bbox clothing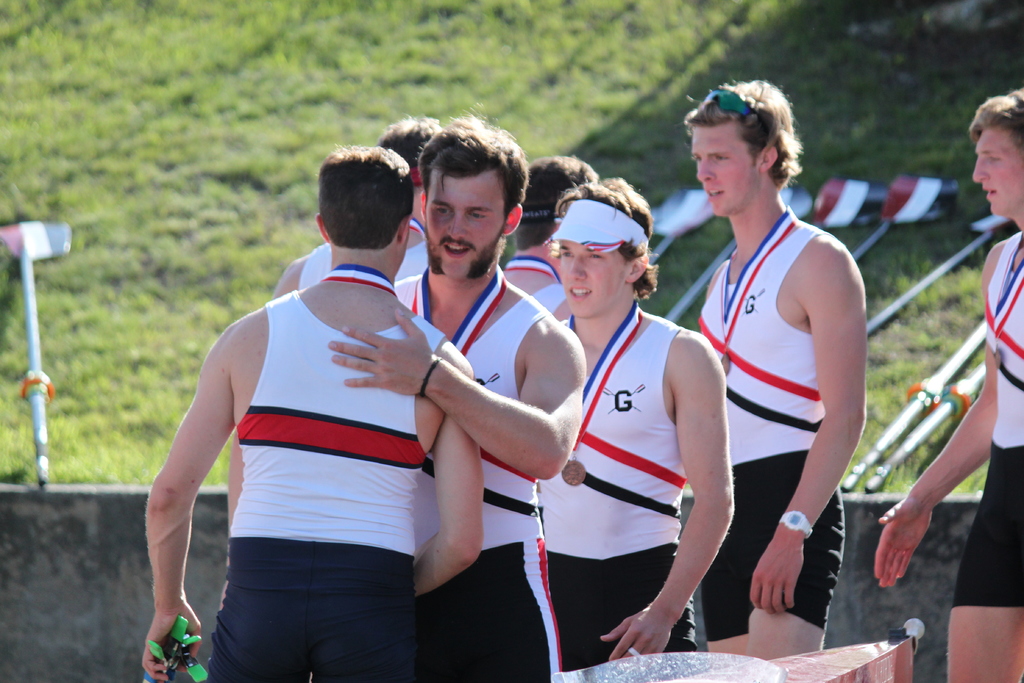
box=[204, 288, 442, 682]
